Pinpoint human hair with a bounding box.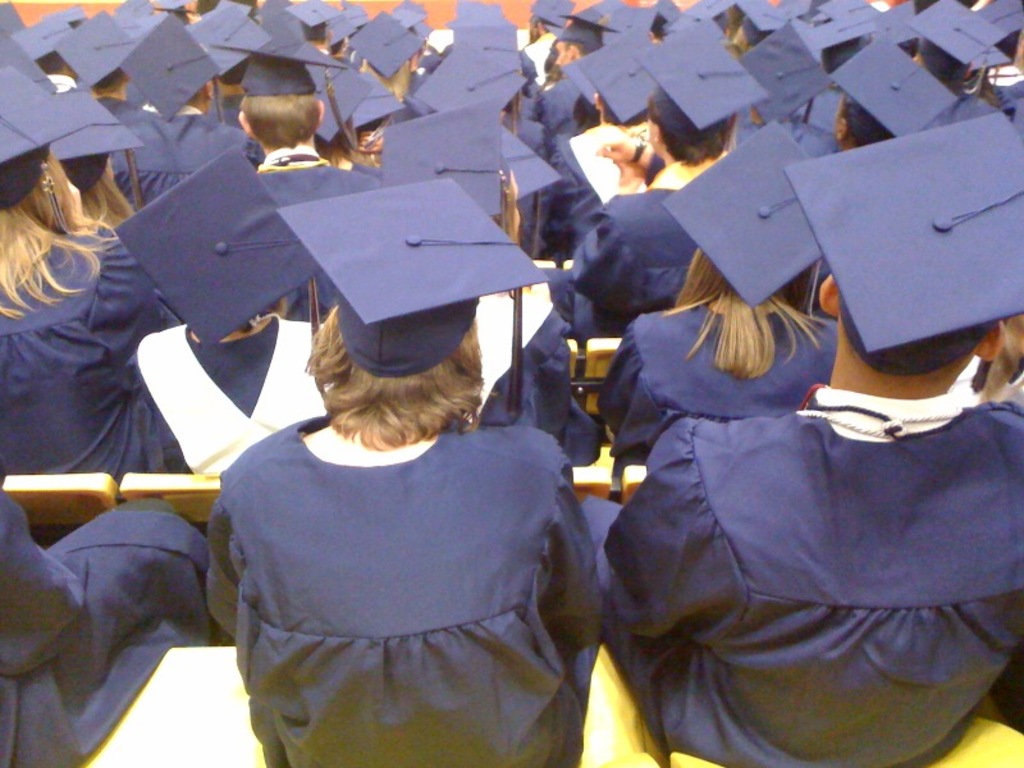
{"left": 306, "top": 28, "right": 332, "bottom": 45}.
